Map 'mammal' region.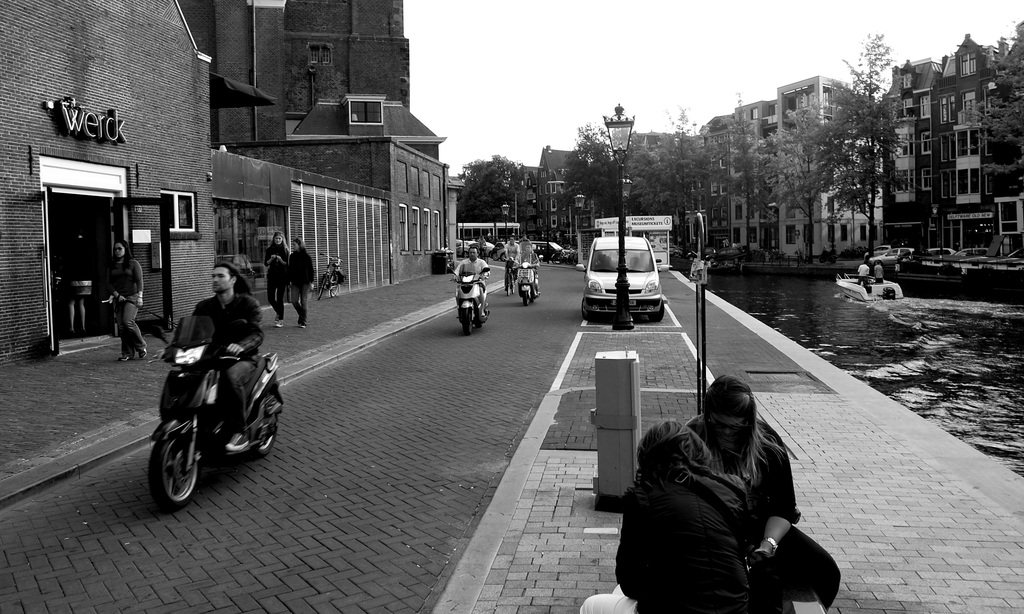
Mapped to [x1=684, y1=369, x2=840, y2=610].
